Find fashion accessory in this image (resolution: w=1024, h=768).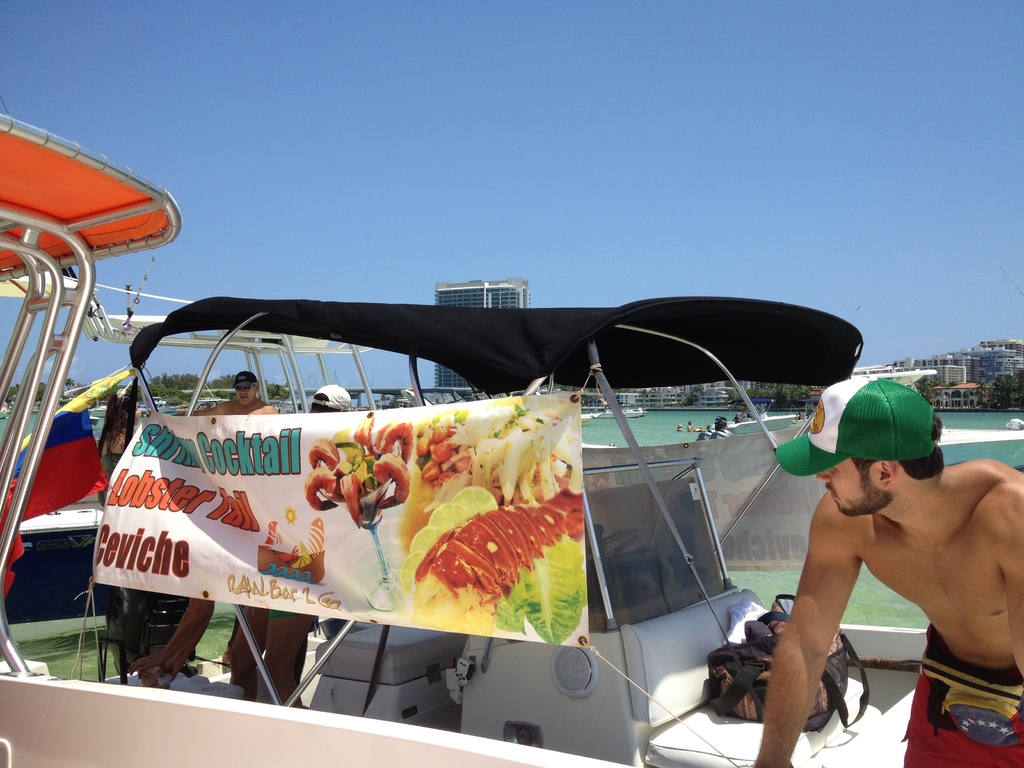
<box>774,371,945,476</box>.
